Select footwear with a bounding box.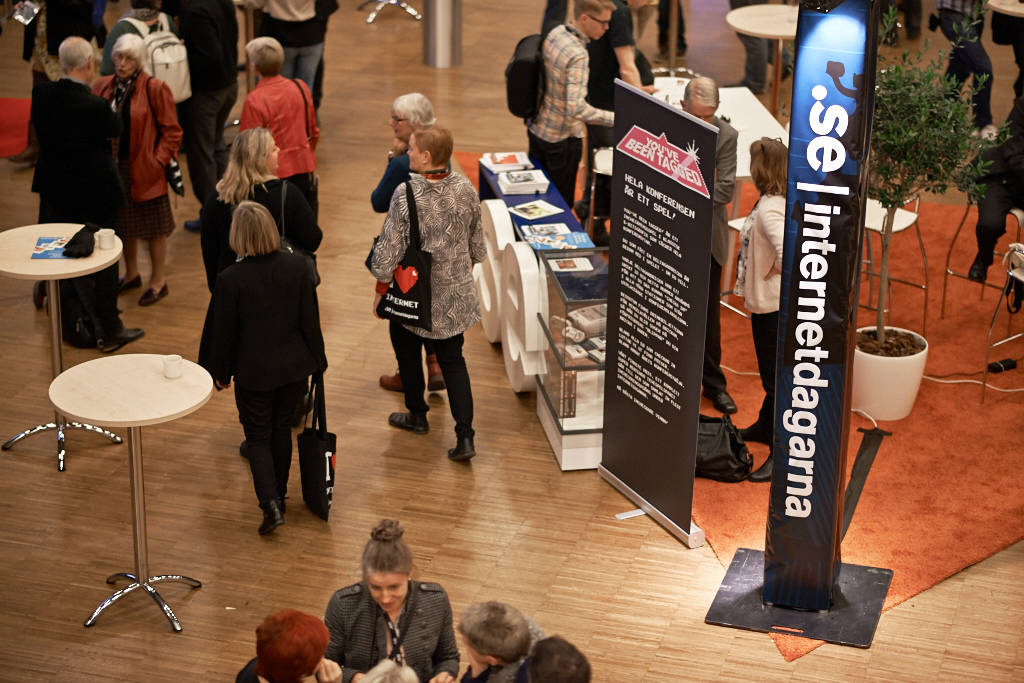
{"left": 138, "top": 277, "right": 170, "bottom": 308}.
